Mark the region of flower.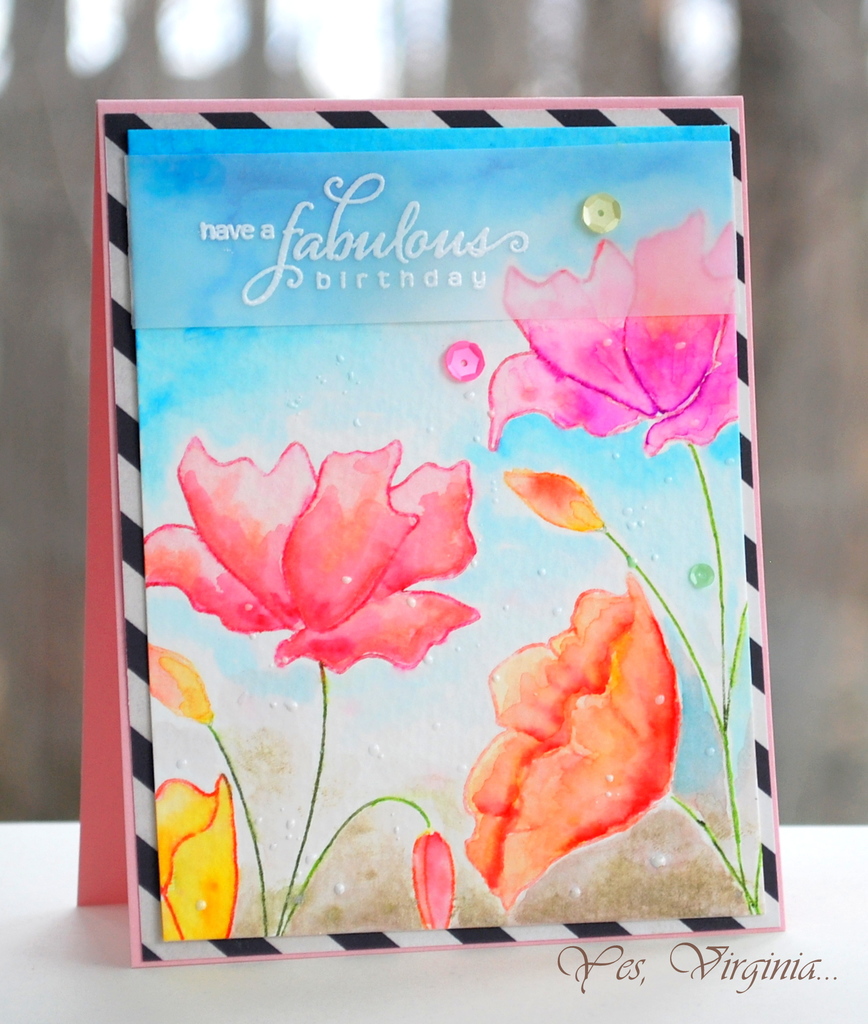
Region: x1=478, y1=580, x2=678, y2=858.
